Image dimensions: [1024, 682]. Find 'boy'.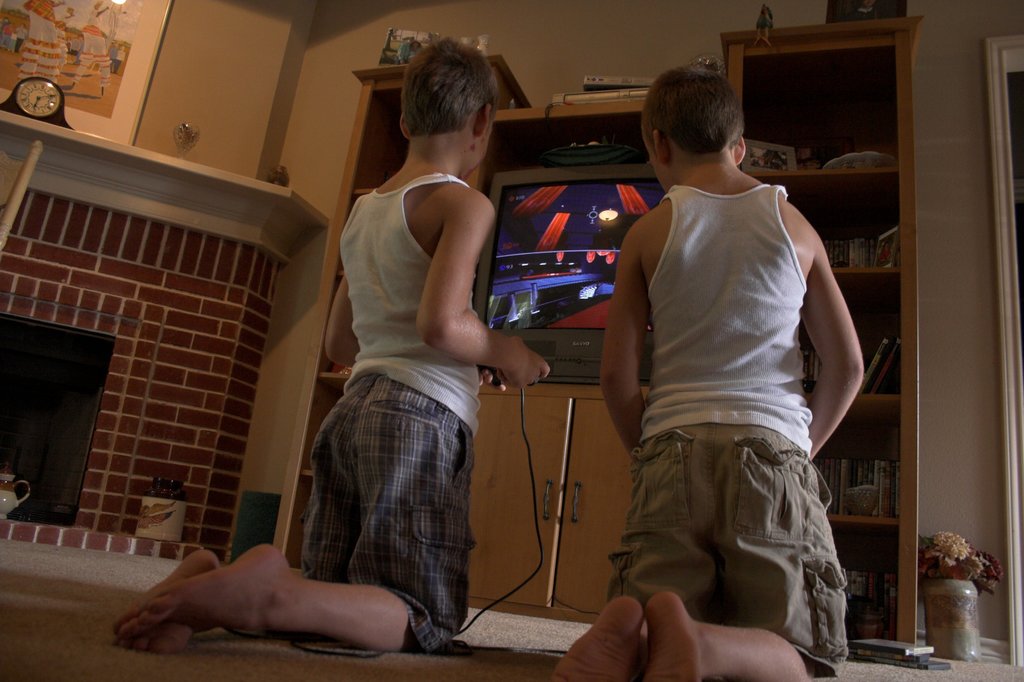
[x1=109, y1=40, x2=553, y2=659].
